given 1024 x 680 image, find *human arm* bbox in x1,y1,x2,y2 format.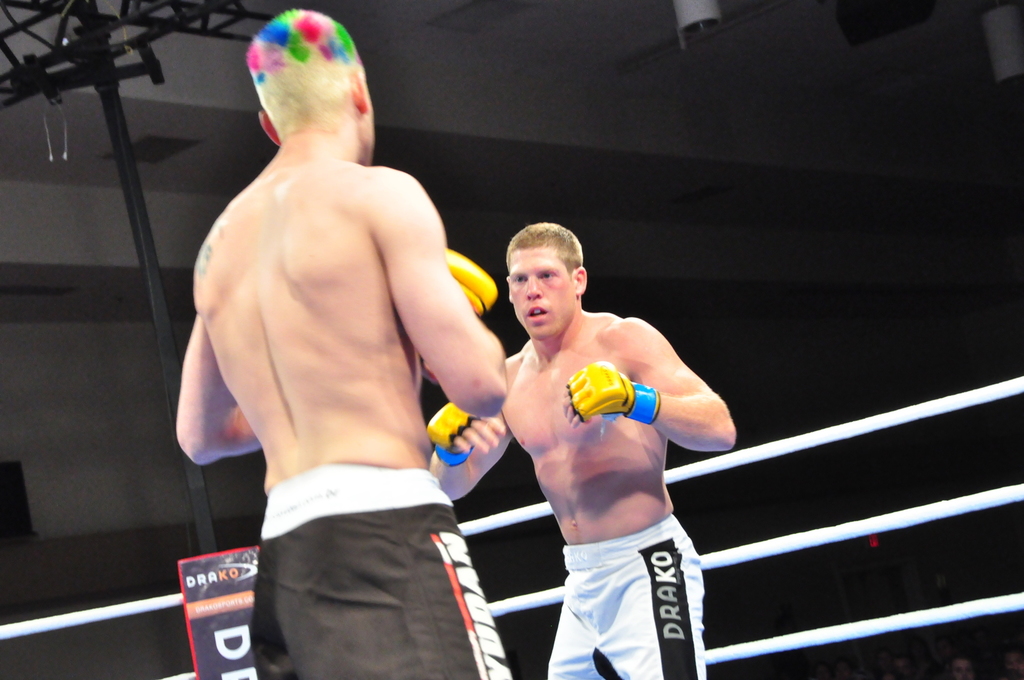
172,307,267,473.
